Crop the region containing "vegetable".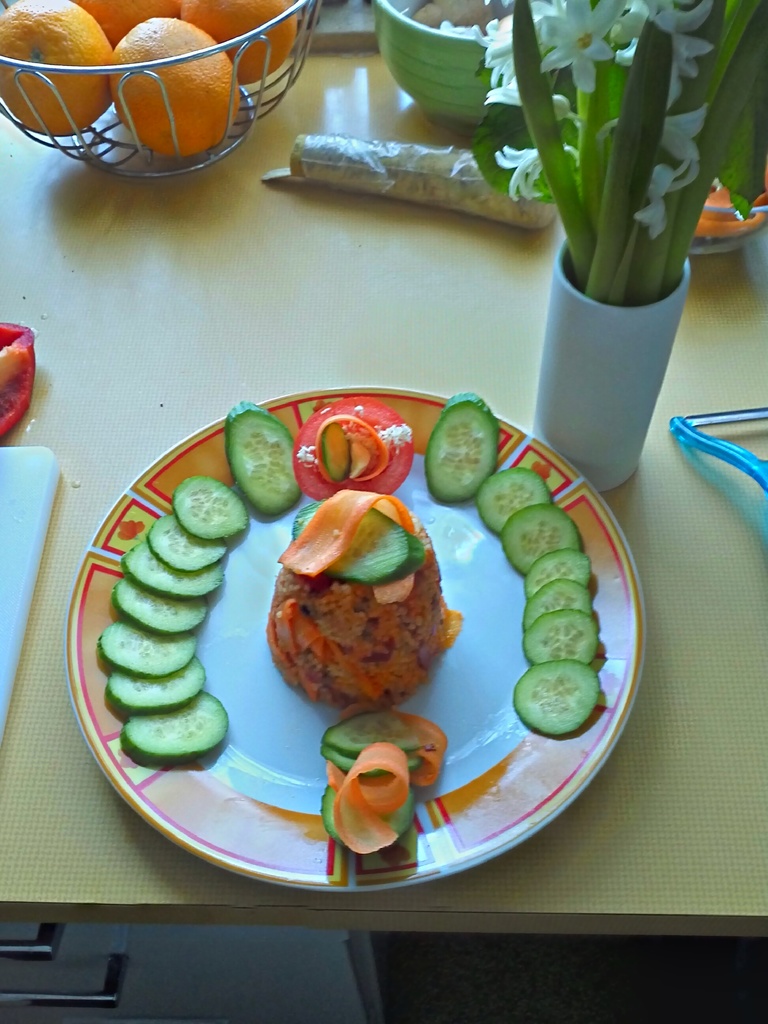
Crop region: 502,507,586,572.
